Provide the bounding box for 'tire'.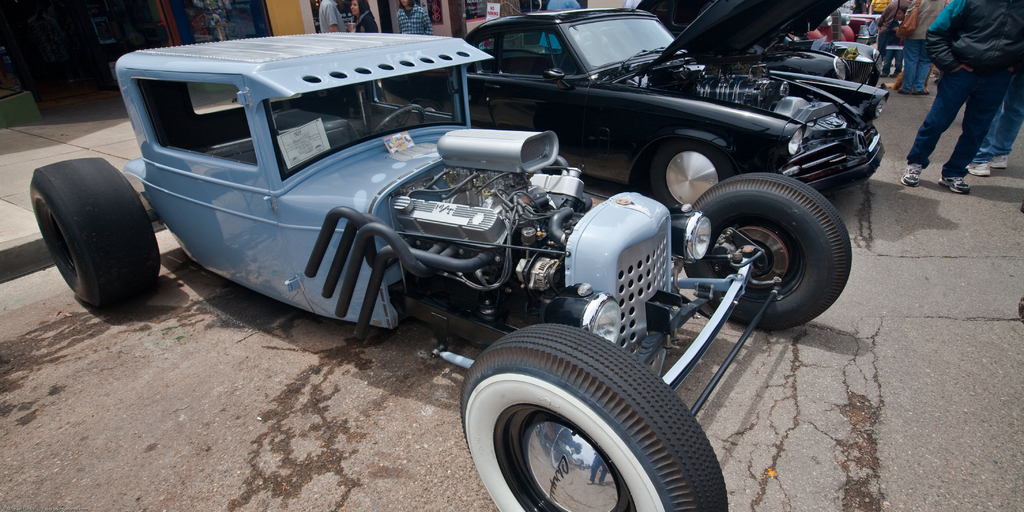
{"x1": 31, "y1": 157, "x2": 161, "y2": 305}.
